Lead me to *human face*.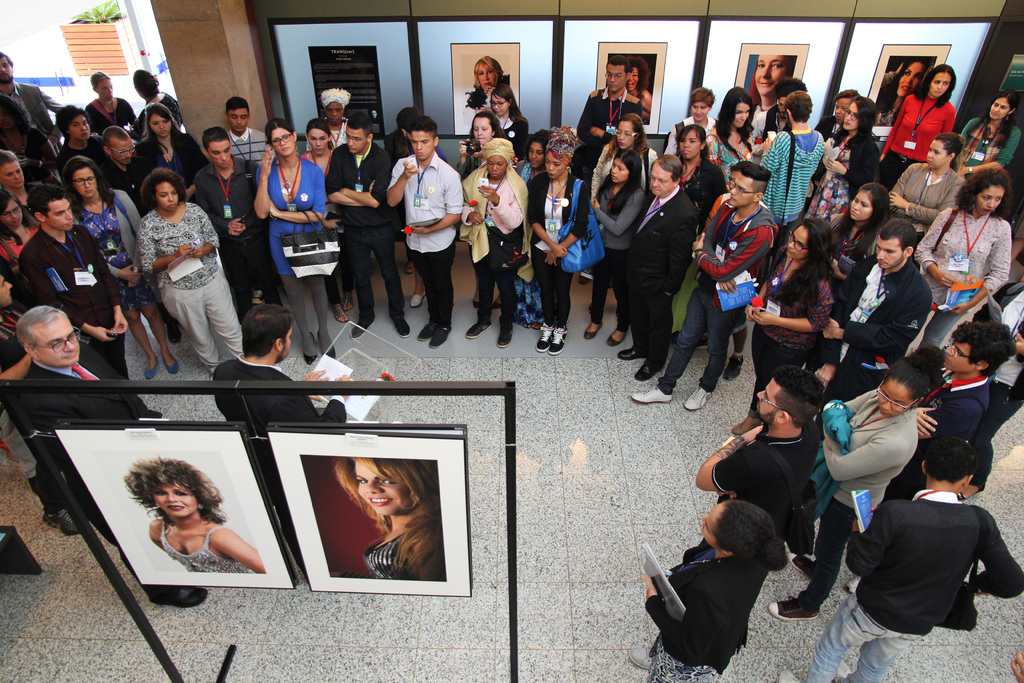
Lead to box(331, 106, 340, 122).
